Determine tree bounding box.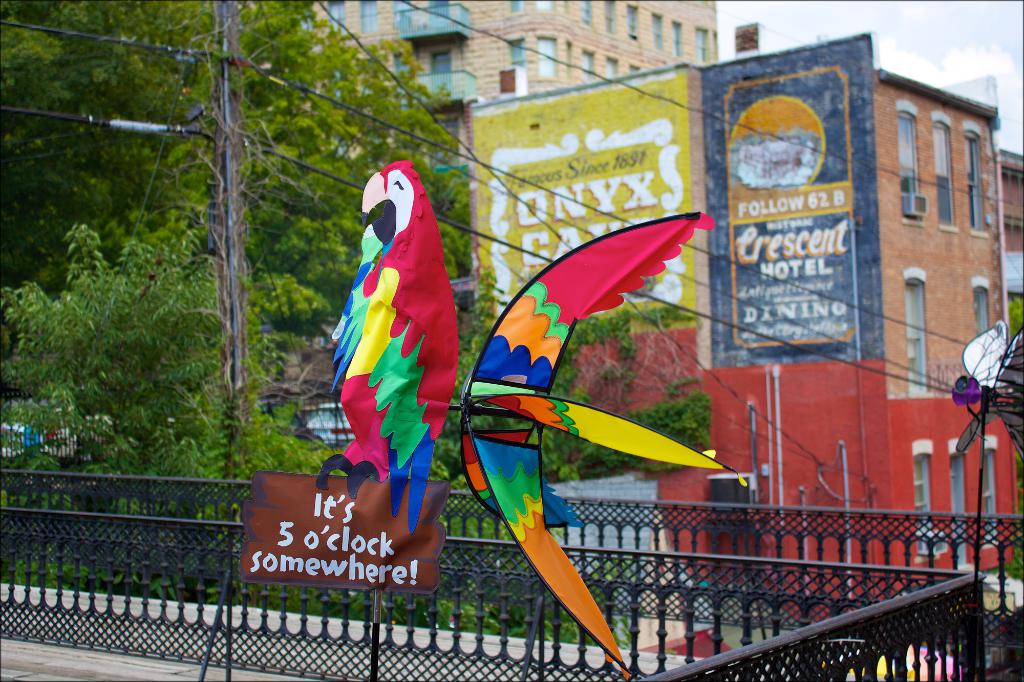
Determined: 0/0/486/304.
